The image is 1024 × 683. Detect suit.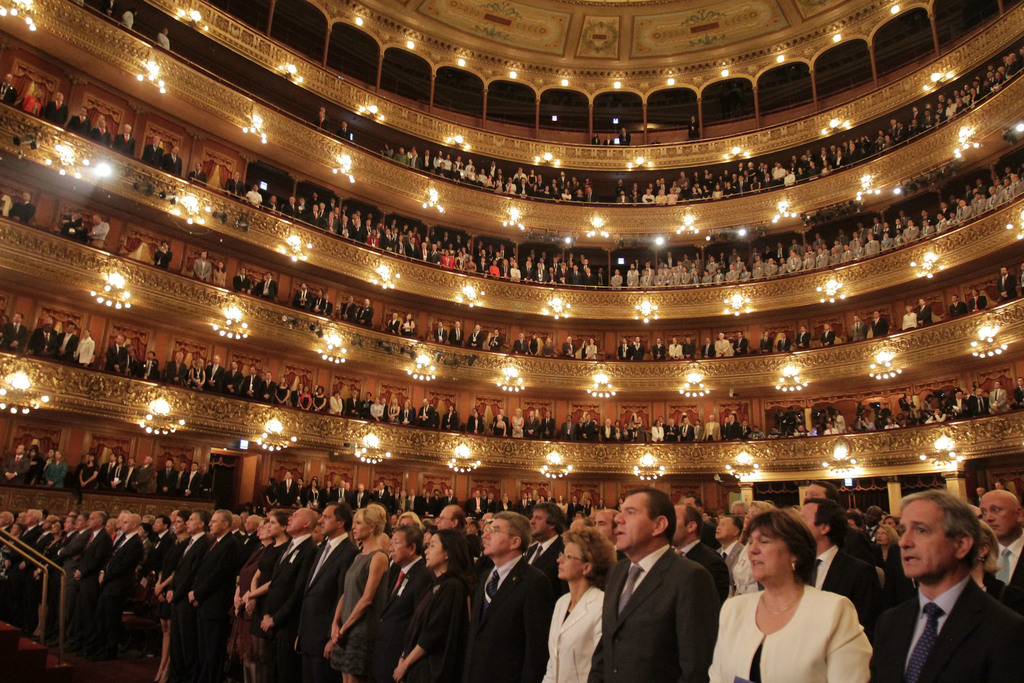
Detection: detection(995, 272, 1016, 303).
